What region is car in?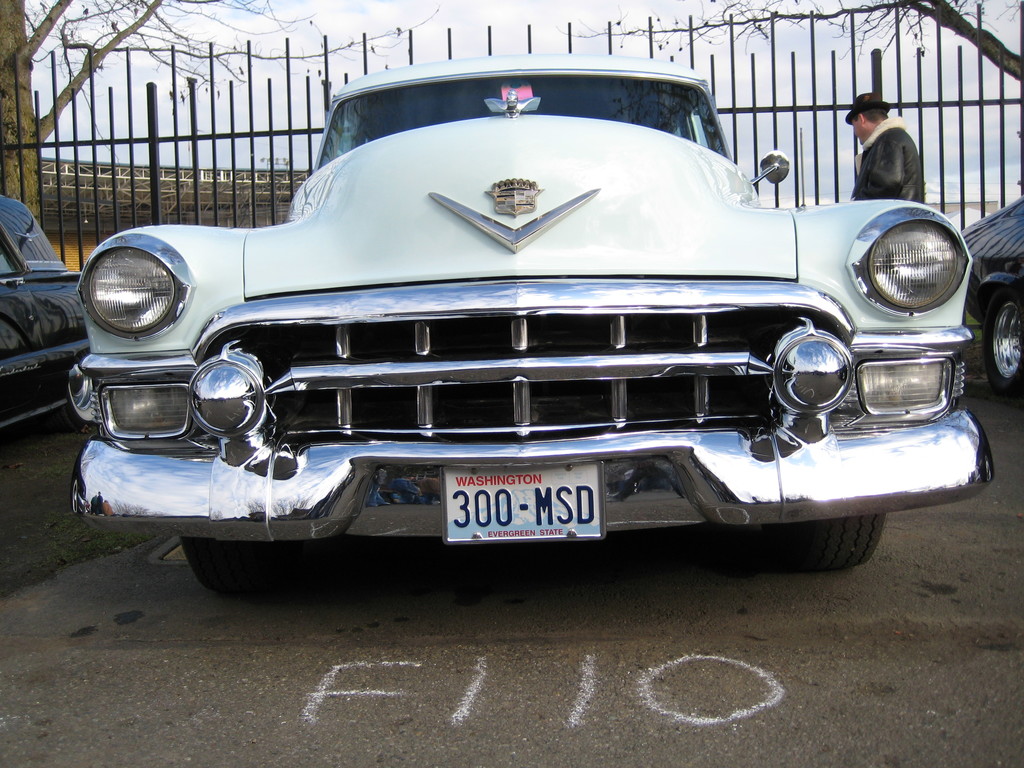
957, 198, 1023, 401.
